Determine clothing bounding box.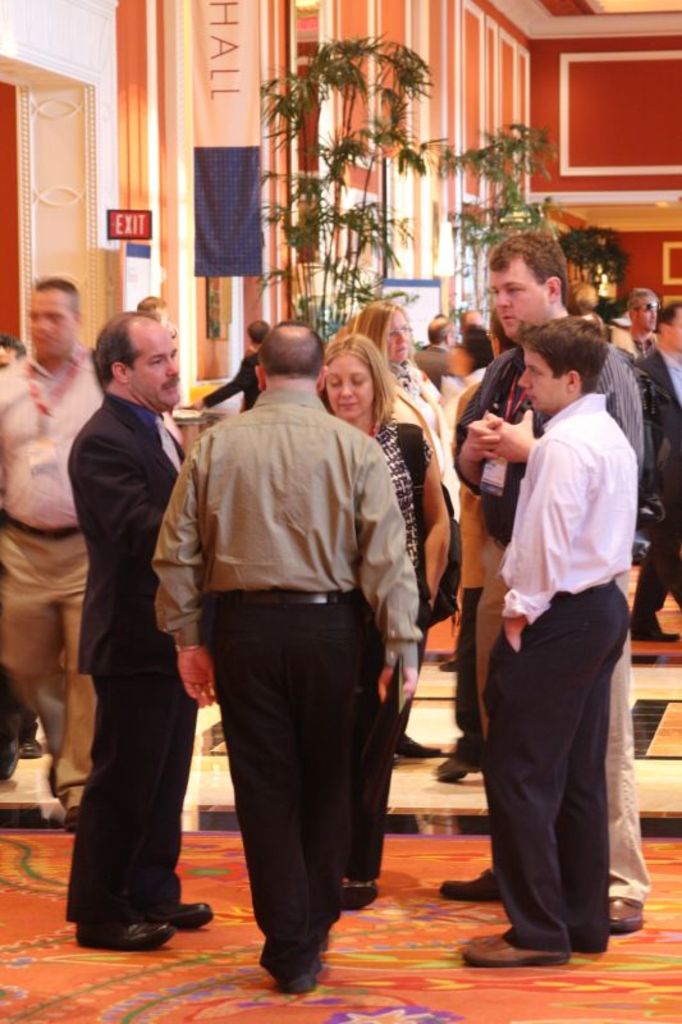
Determined: {"x1": 454, "y1": 323, "x2": 656, "y2": 736}.
